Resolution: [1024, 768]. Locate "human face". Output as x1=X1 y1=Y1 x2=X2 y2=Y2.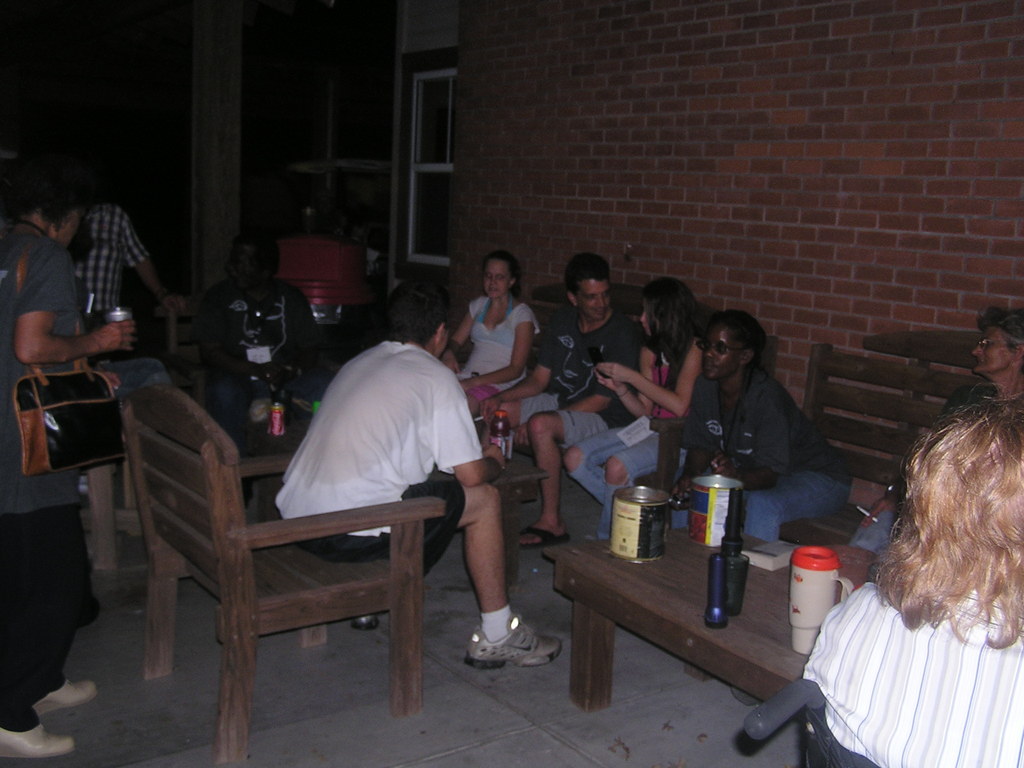
x1=60 y1=219 x2=86 y2=250.
